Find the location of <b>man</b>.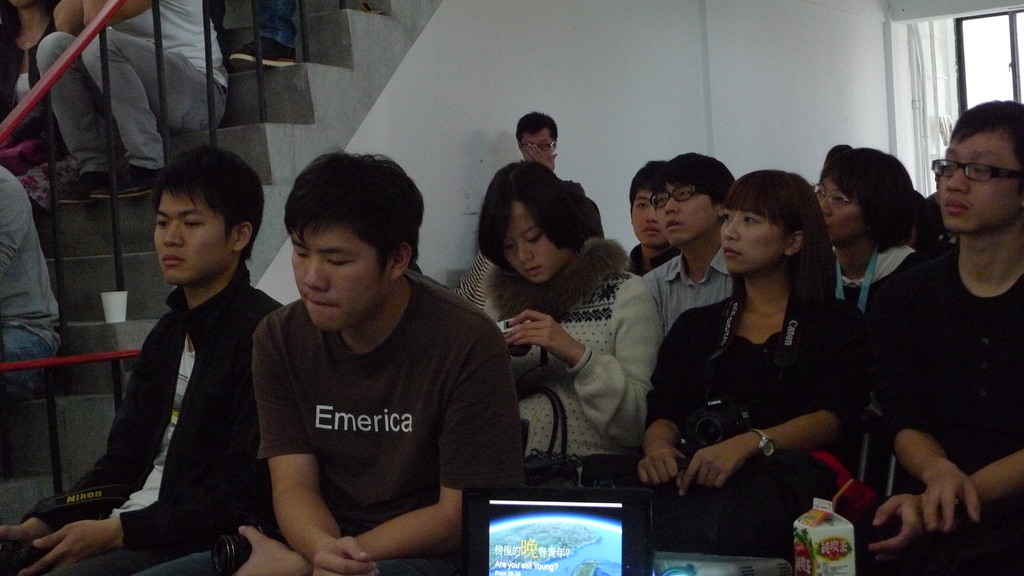
Location: {"x1": 519, "y1": 109, "x2": 584, "y2": 190}.
